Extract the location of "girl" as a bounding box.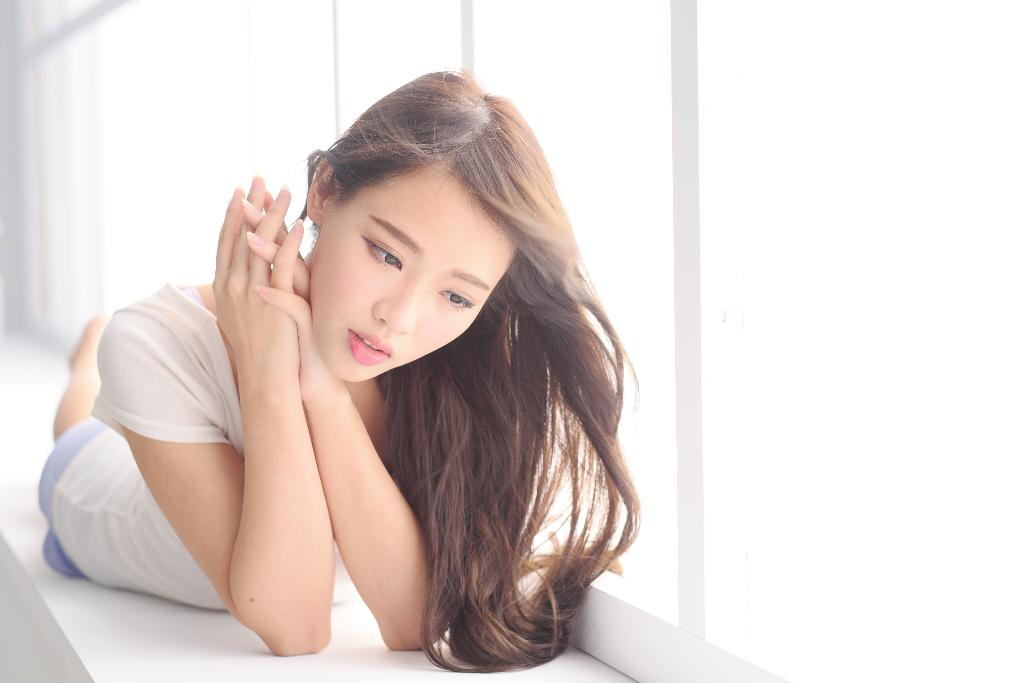
x1=28 y1=62 x2=644 y2=667.
